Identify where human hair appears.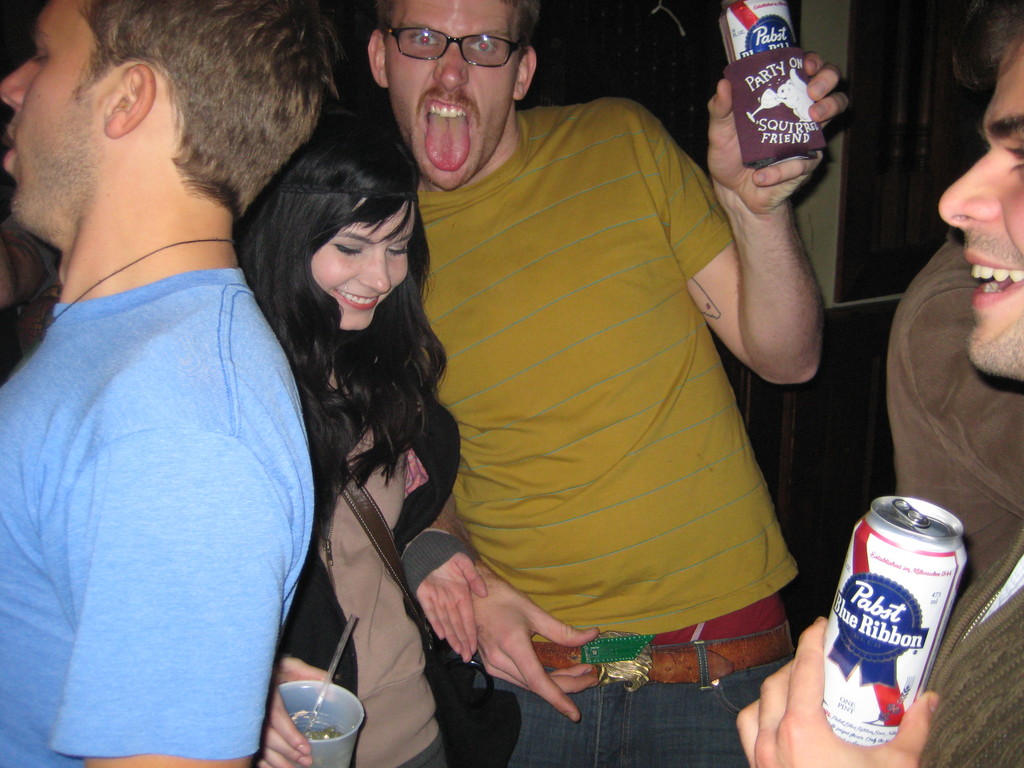
Appears at box=[374, 0, 544, 53].
